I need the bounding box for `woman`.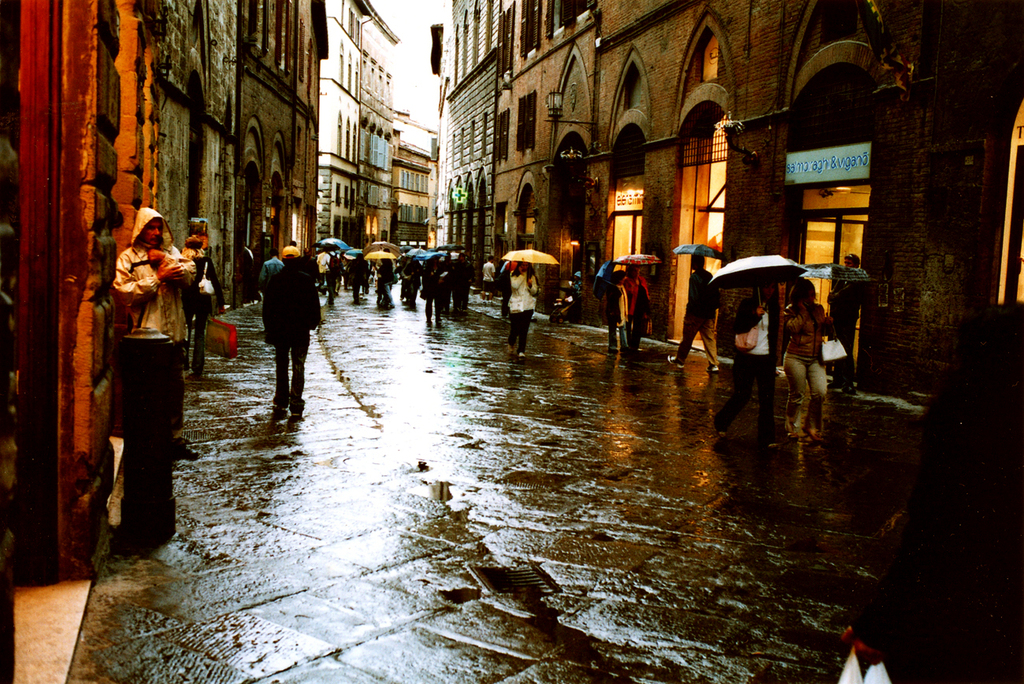
Here it is: bbox=[786, 278, 844, 450].
